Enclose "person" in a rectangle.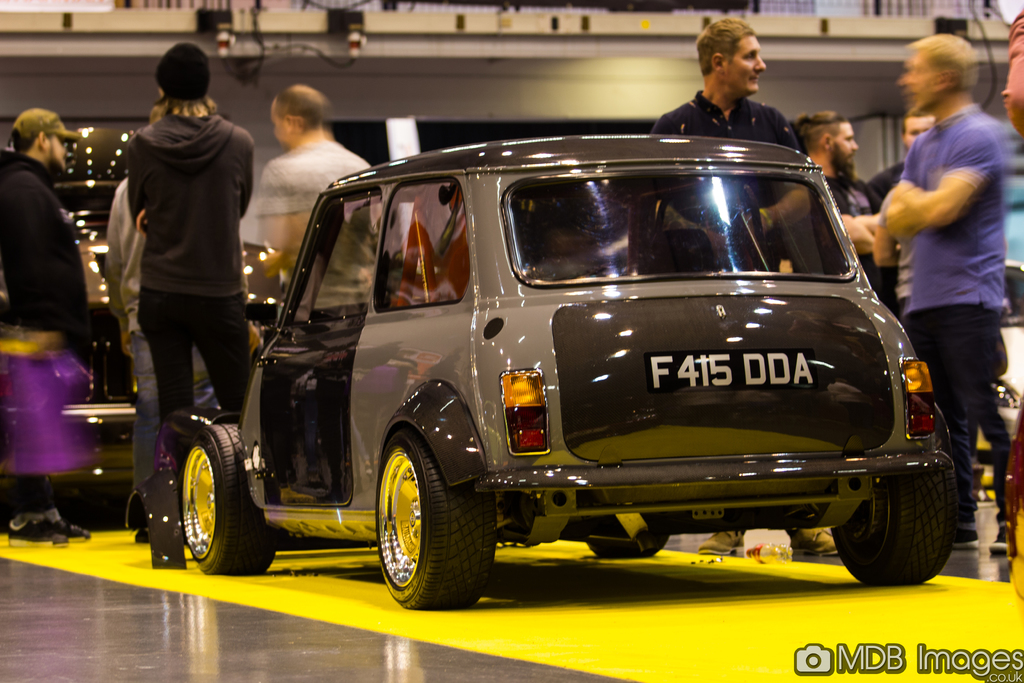
[808,111,865,264].
